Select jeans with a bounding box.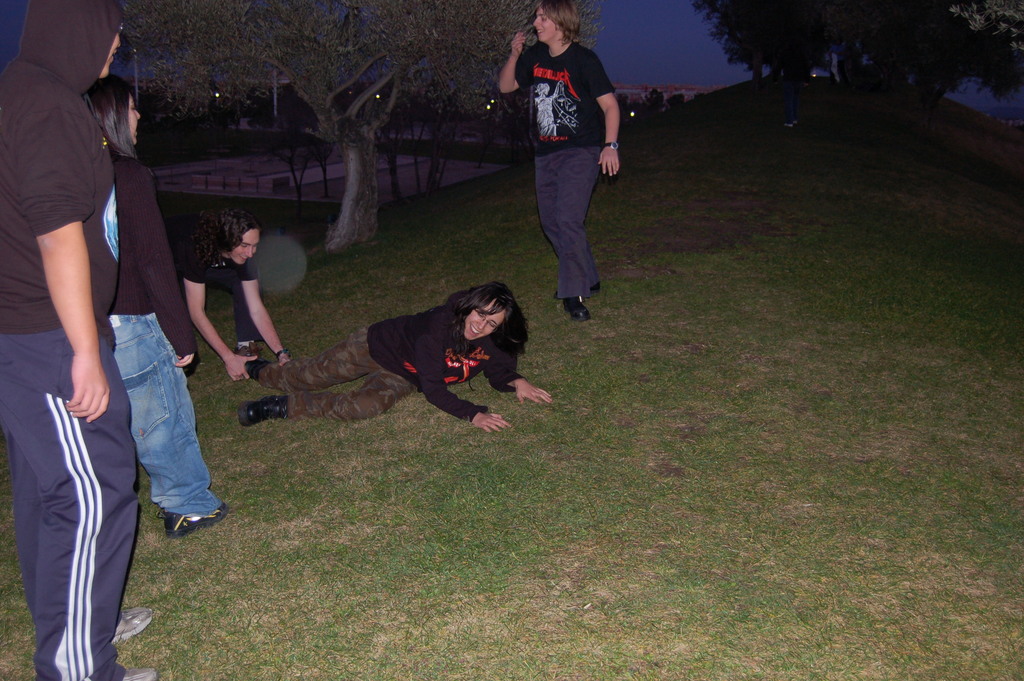
[left=84, top=322, right=204, bottom=564].
